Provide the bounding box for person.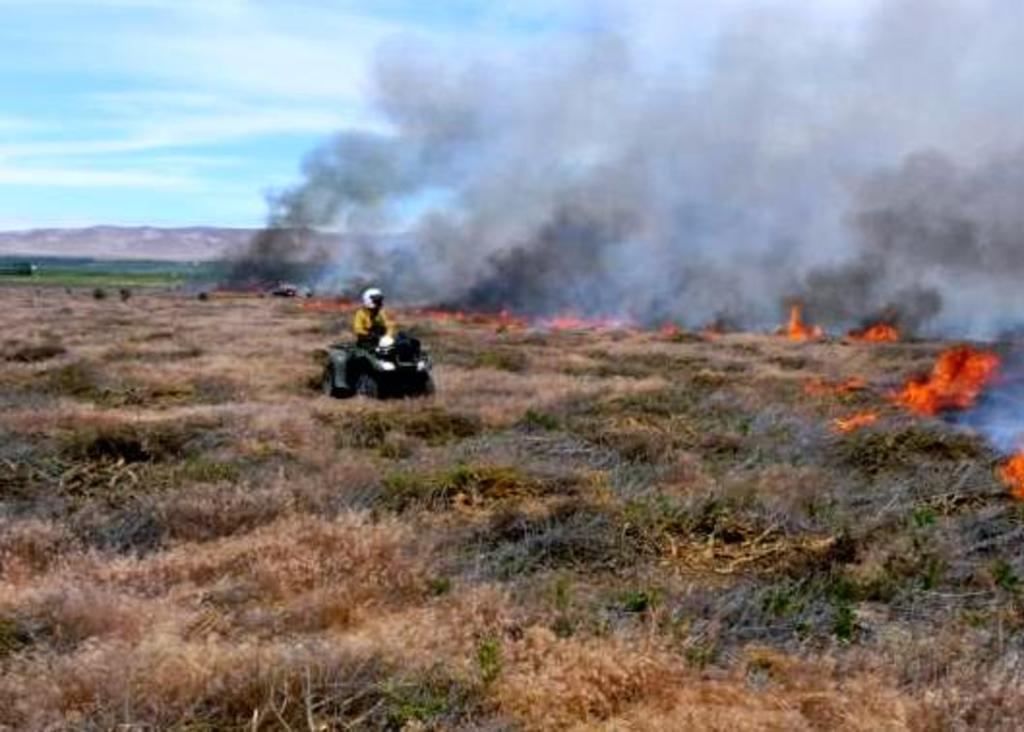
box(354, 285, 391, 345).
